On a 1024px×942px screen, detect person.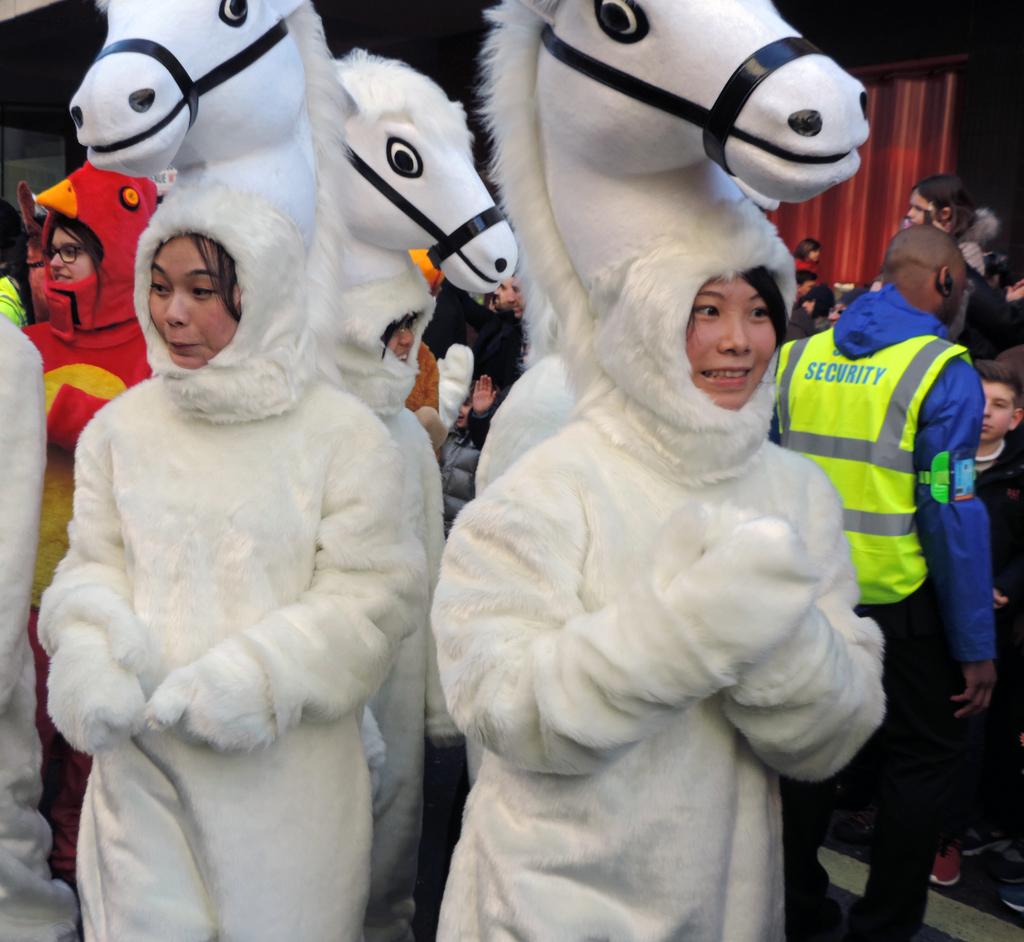
detection(908, 177, 974, 261).
